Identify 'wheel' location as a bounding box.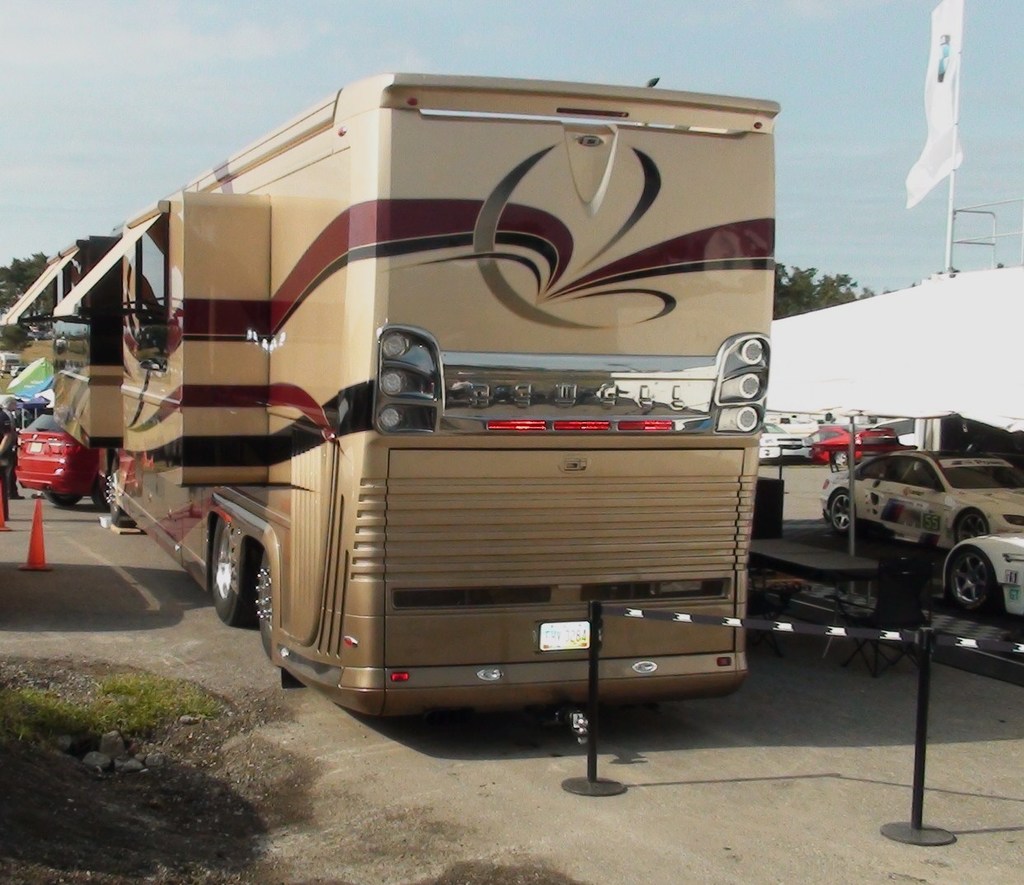
950 508 994 548.
